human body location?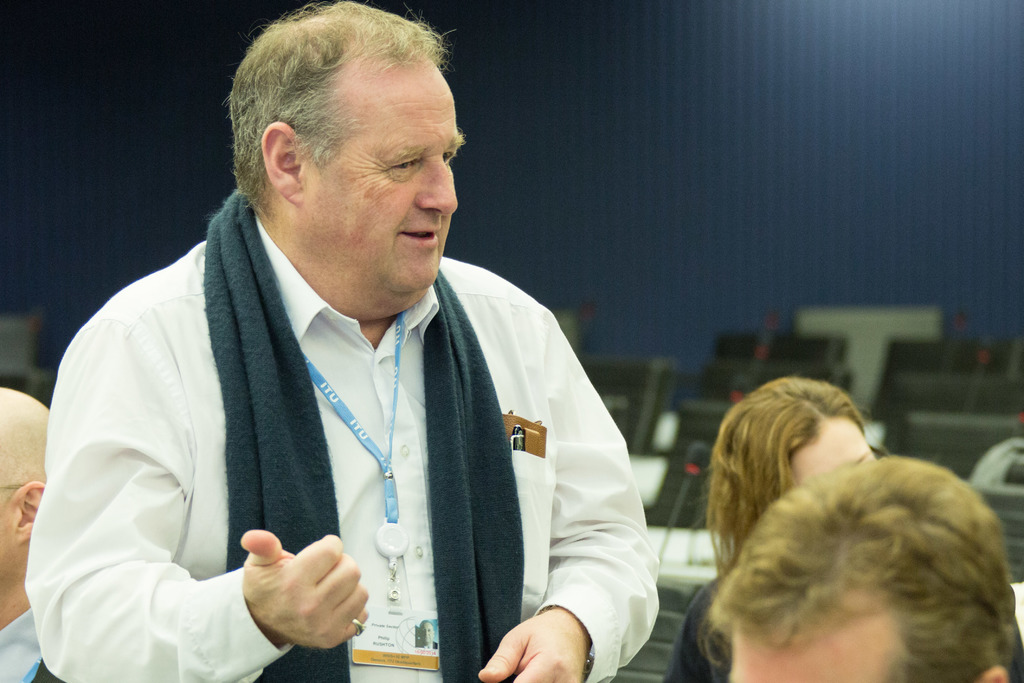
locate(659, 377, 880, 677)
